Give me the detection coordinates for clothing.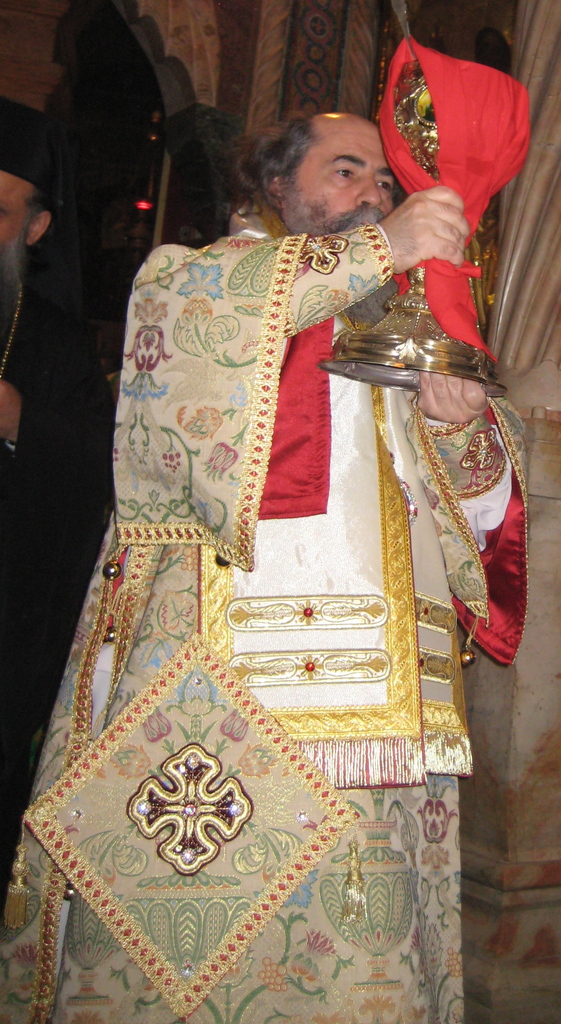
Rect(0, 223, 530, 1023).
